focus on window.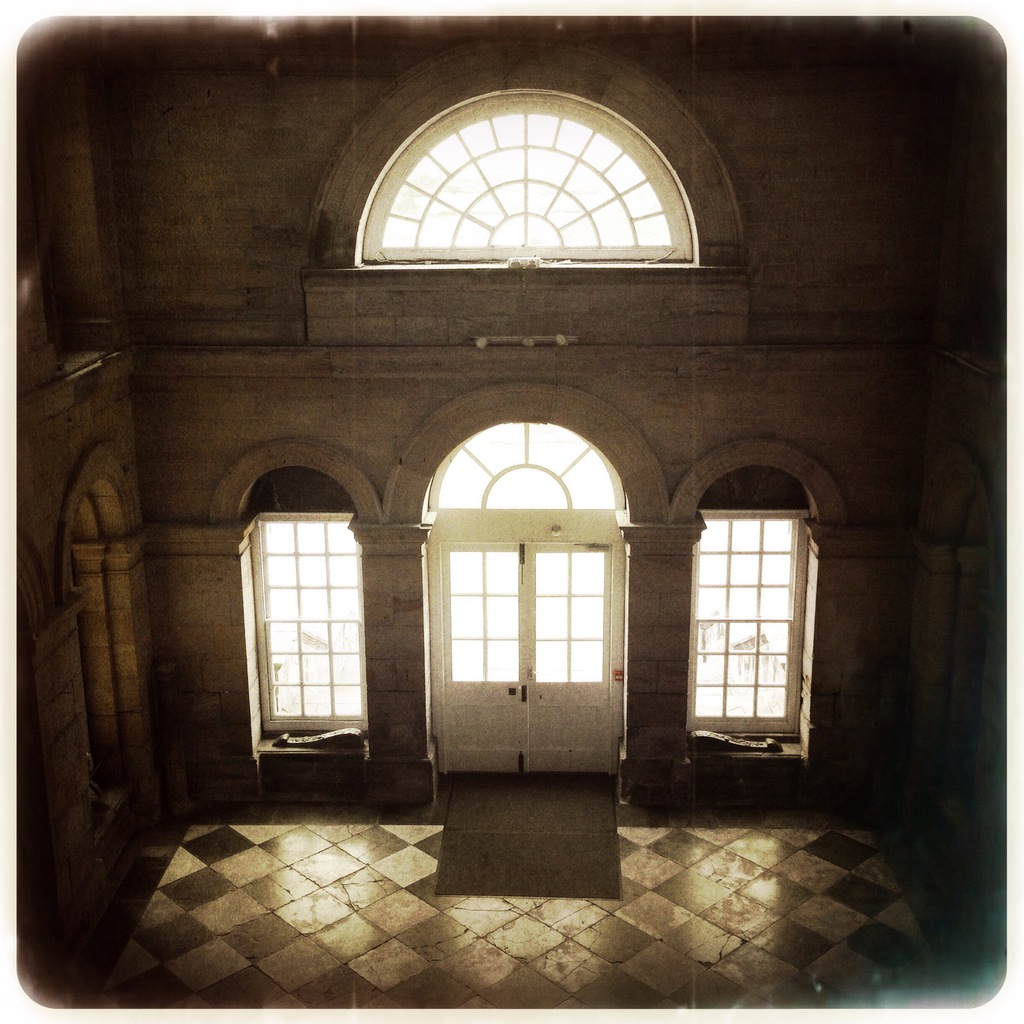
Focused at region(691, 520, 791, 748).
